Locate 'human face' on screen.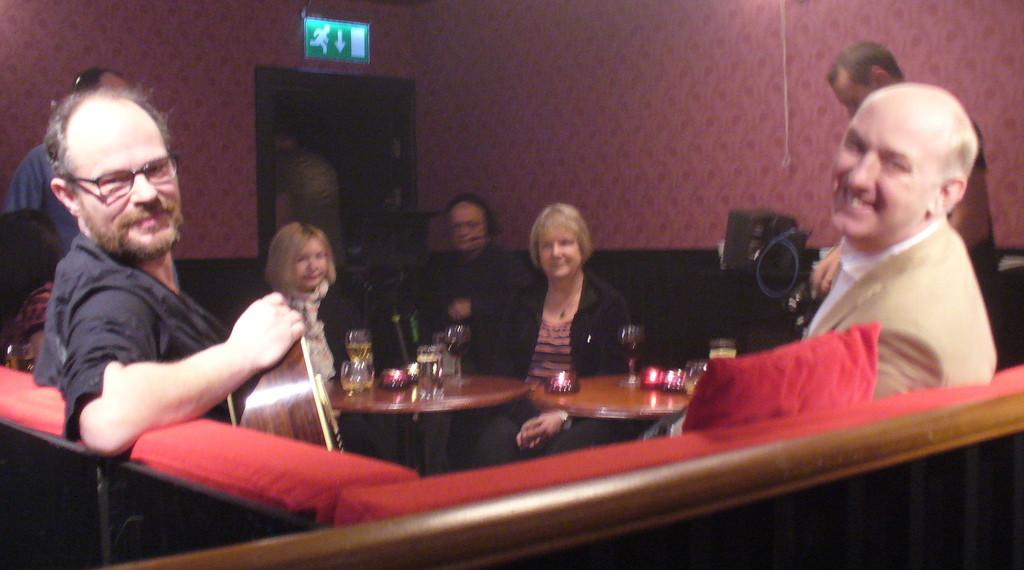
On screen at l=289, t=238, r=329, b=291.
